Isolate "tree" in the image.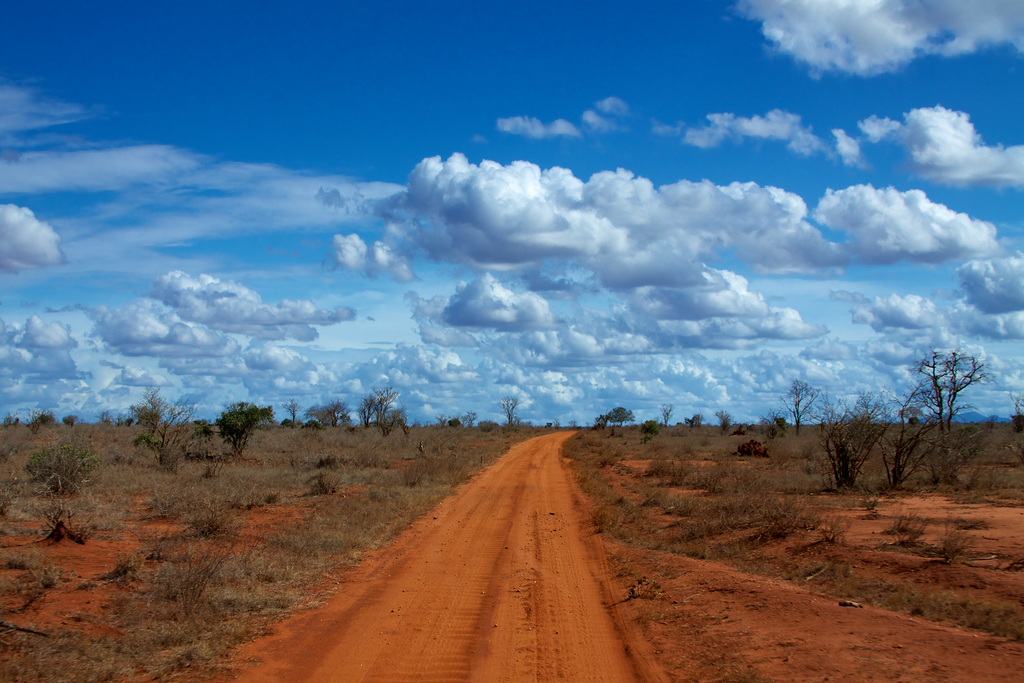
Isolated region: <box>781,377,819,437</box>.
